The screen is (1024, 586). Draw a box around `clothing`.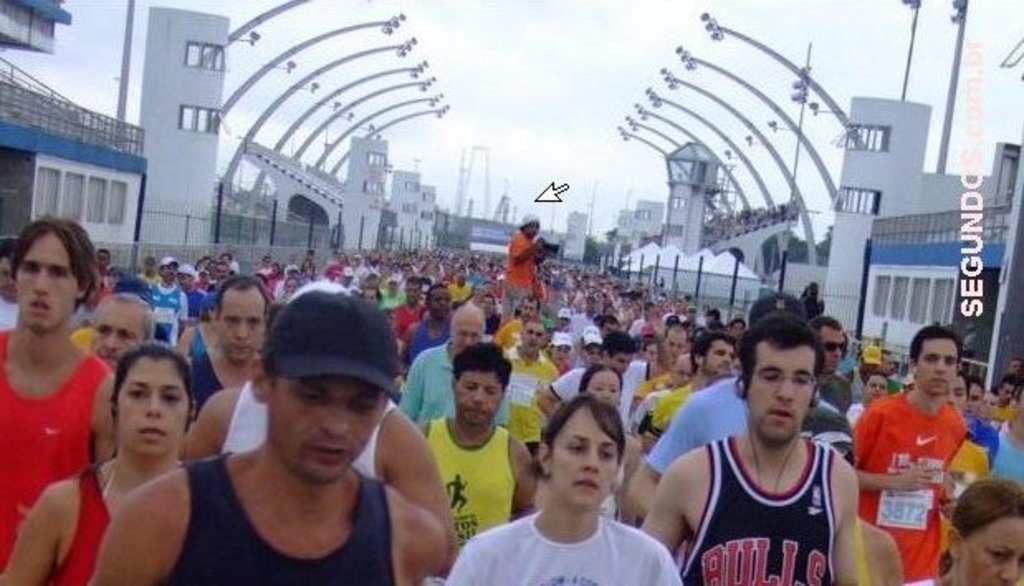
x1=0, y1=323, x2=111, y2=568.
